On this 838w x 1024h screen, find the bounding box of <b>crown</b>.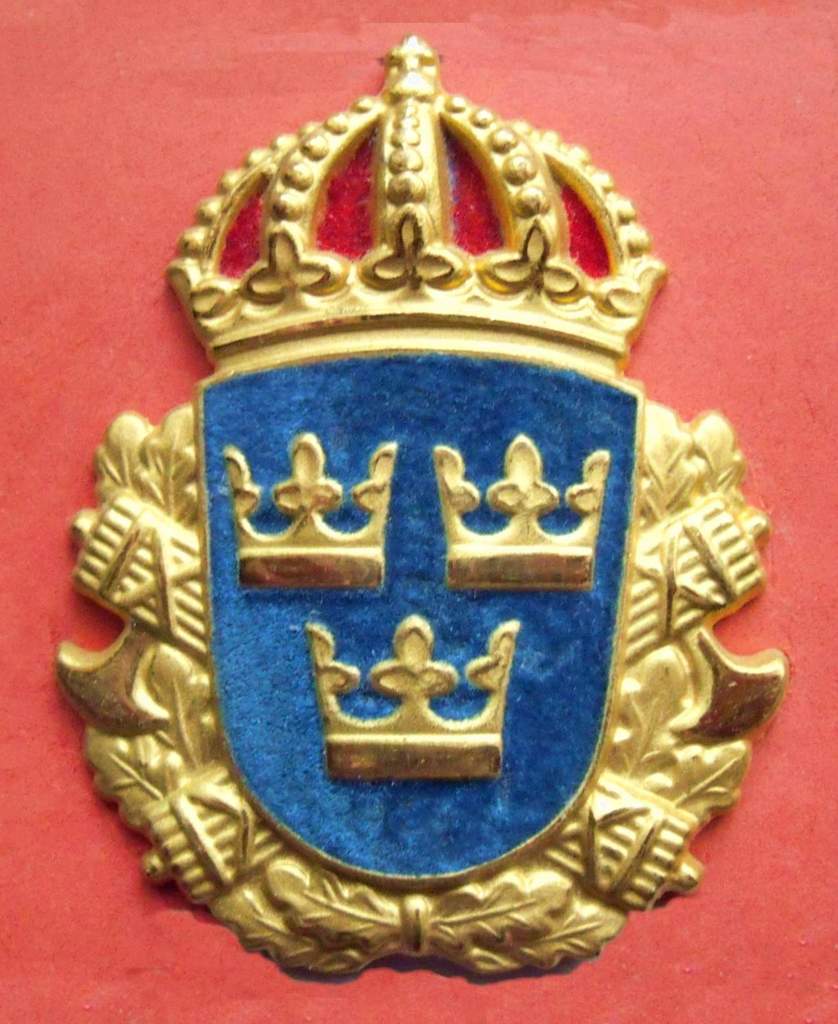
Bounding box: box=[163, 31, 670, 376].
